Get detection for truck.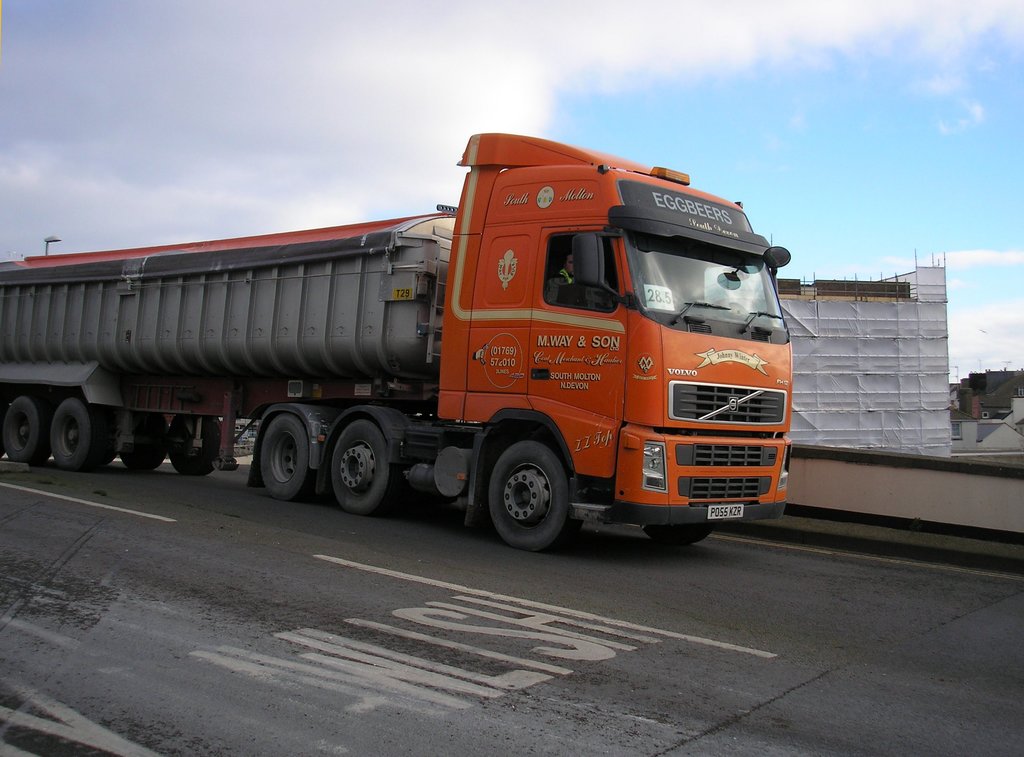
Detection: <region>25, 143, 817, 557</region>.
